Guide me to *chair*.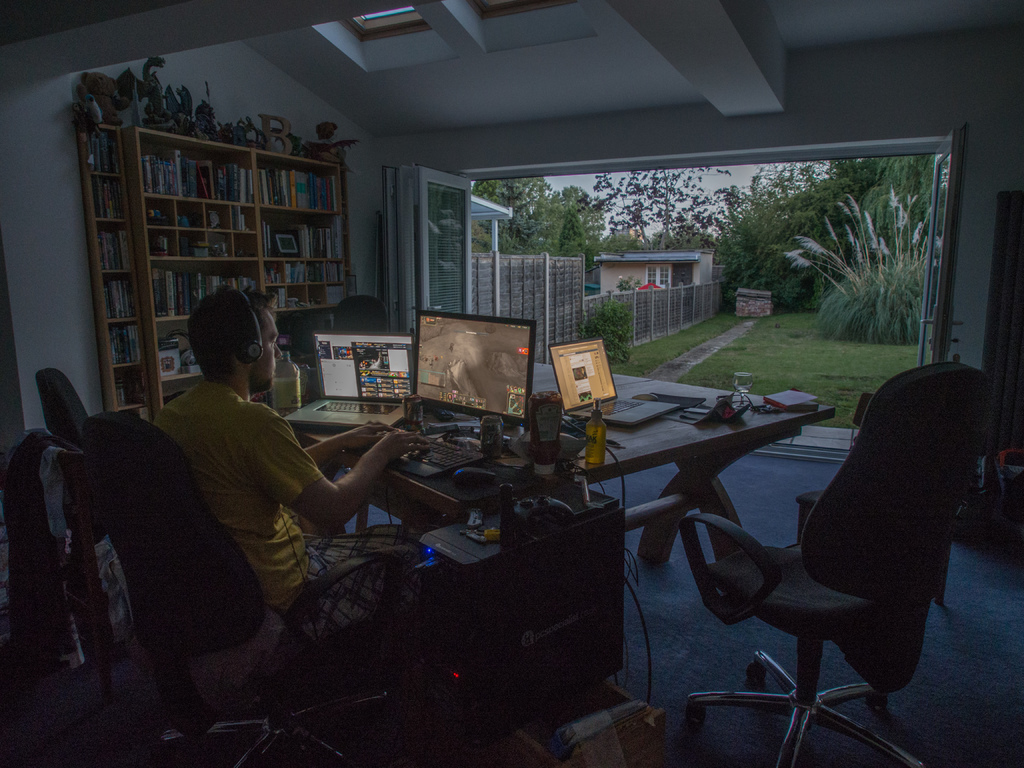
Guidance: {"x1": 680, "y1": 376, "x2": 970, "y2": 754}.
